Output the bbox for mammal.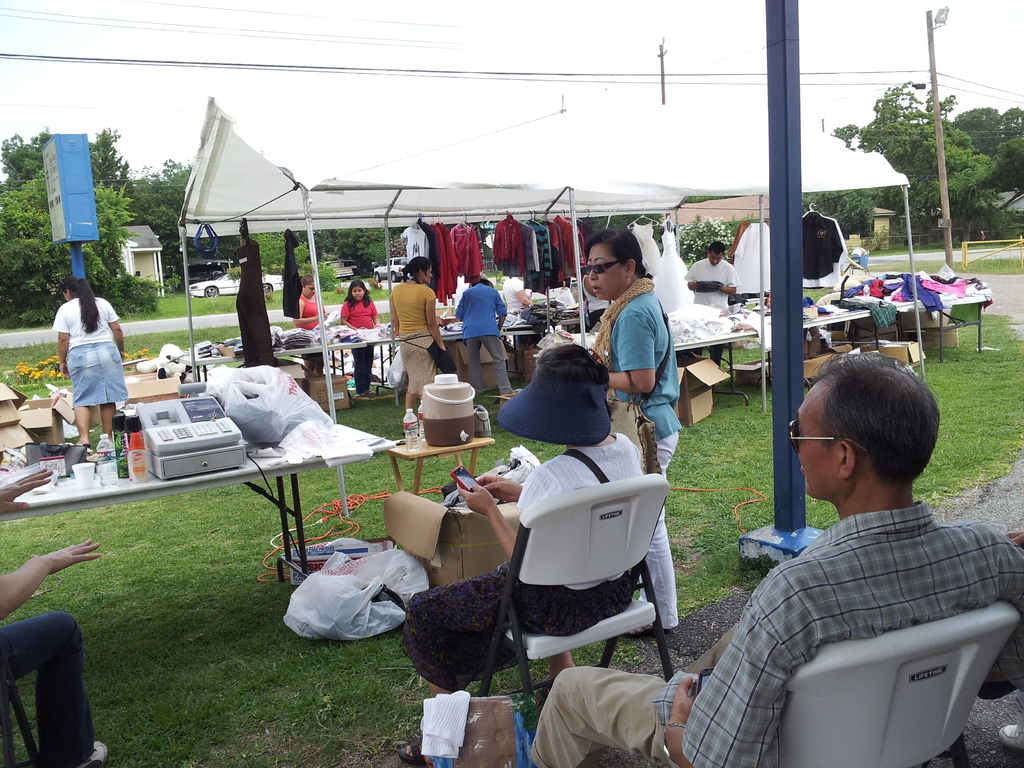
(left=40, top=268, right=114, bottom=433).
